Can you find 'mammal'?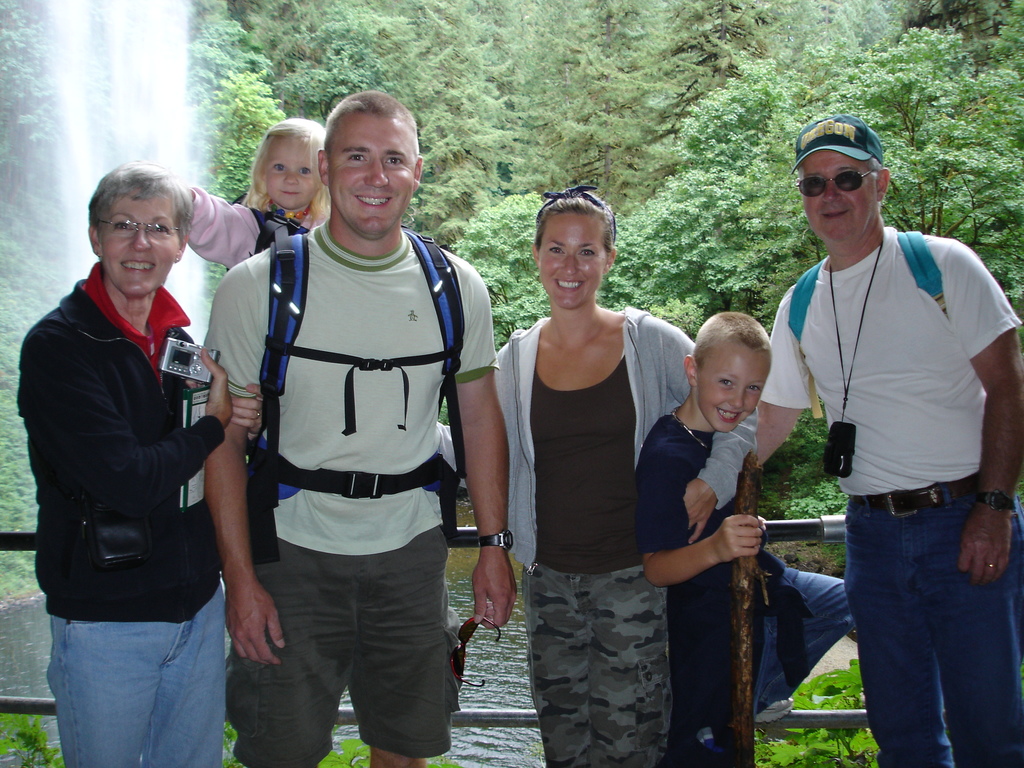
Yes, bounding box: pyautogui.locateOnScreen(201, 88, 511, 767).
